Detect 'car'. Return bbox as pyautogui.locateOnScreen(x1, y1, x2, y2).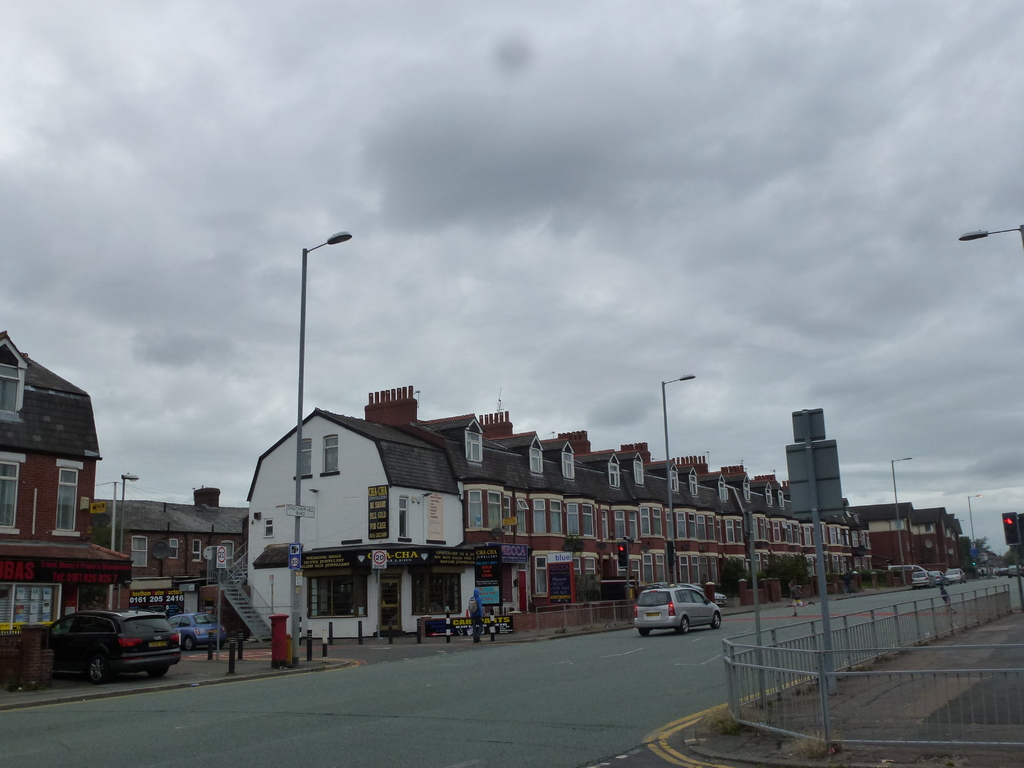
pyautogui.locateOnScreen(907, 570, 940, 590).
